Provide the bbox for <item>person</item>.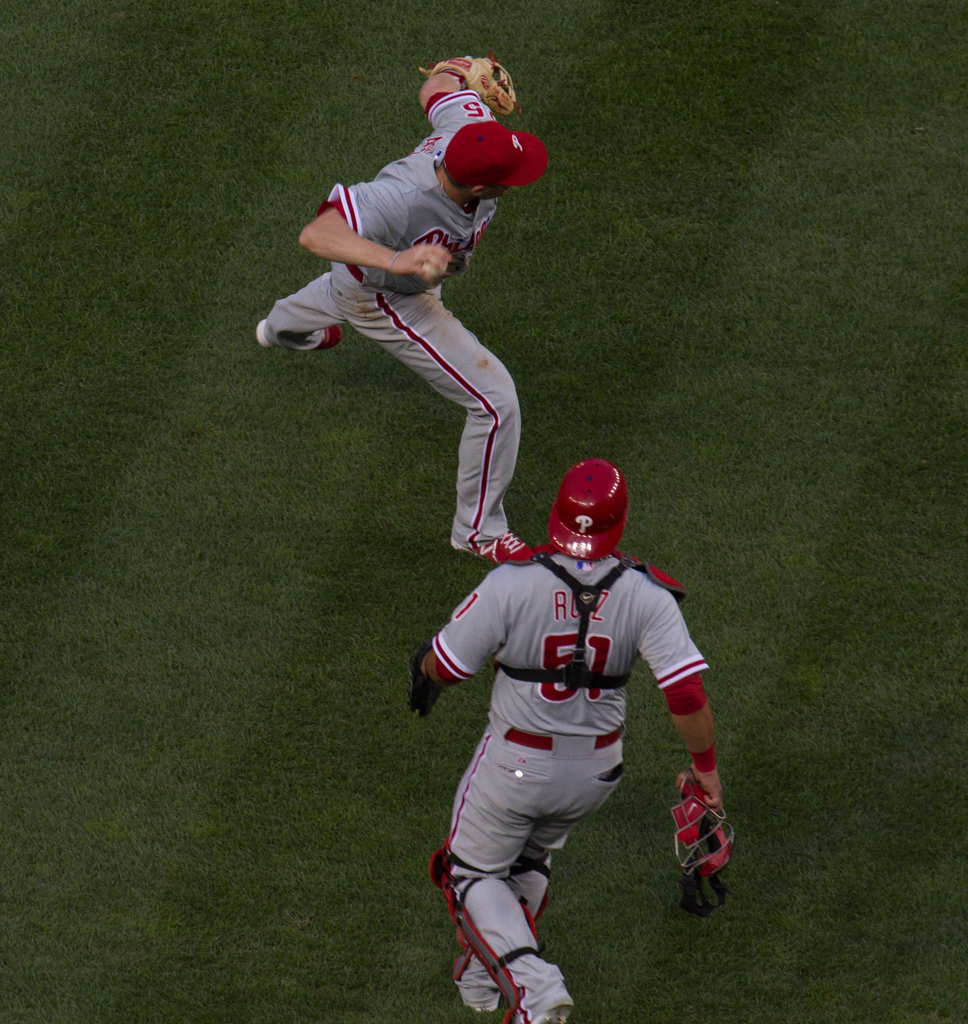
pyautogui.locateOnScreen(413, 458, 714, 1023).
